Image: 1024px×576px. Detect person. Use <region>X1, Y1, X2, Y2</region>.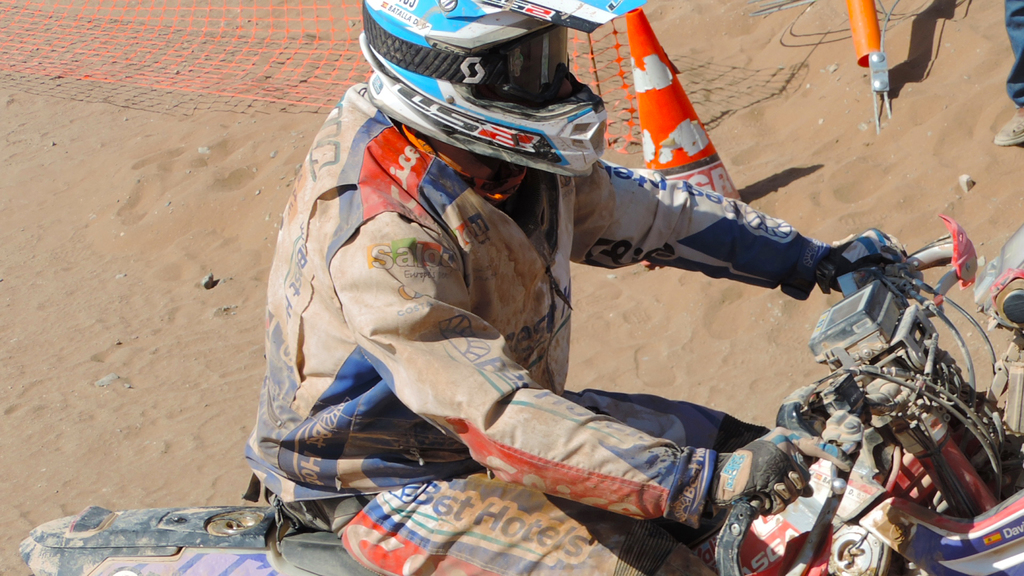
<region>283, 0, 899, 556</region>.
